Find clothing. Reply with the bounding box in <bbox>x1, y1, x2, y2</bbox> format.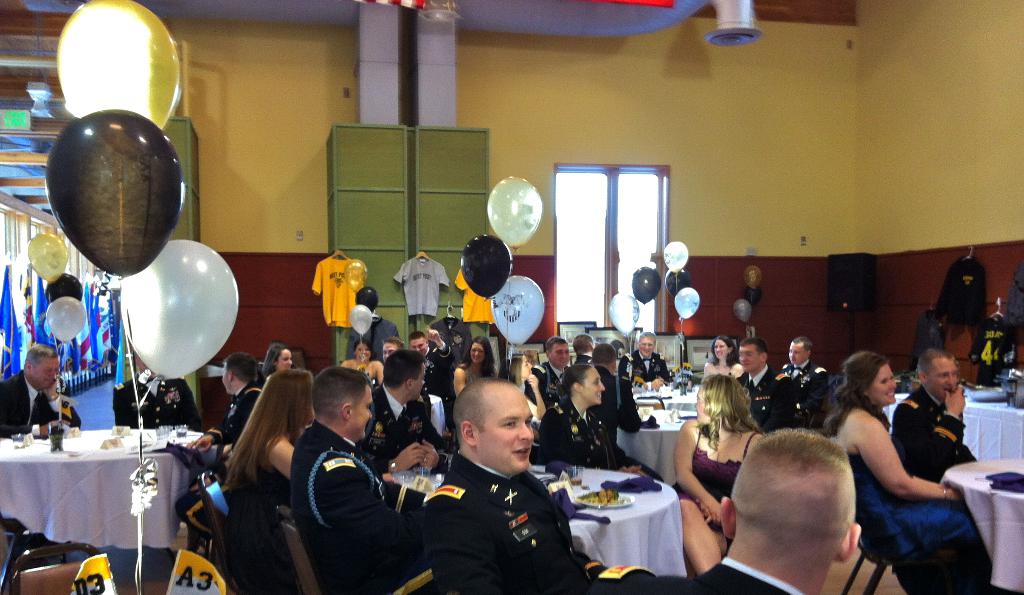
<bbox>524, 361, 568, 403</bbox>.
